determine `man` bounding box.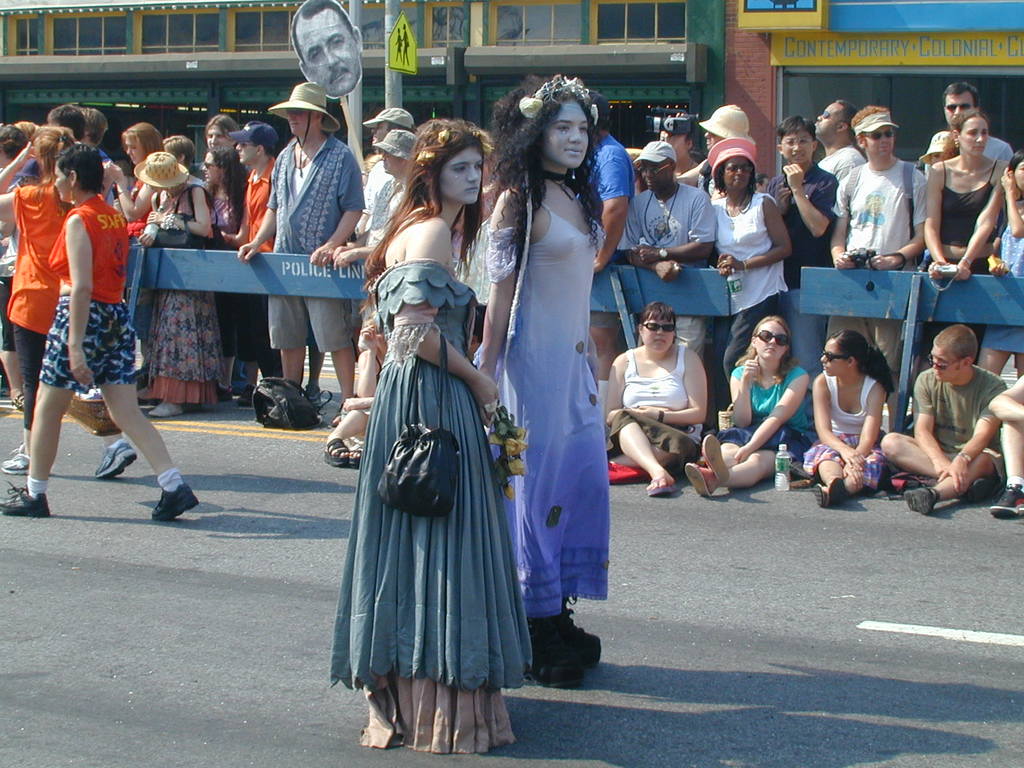
Determined: bbox(826, 104, 932, 384).
